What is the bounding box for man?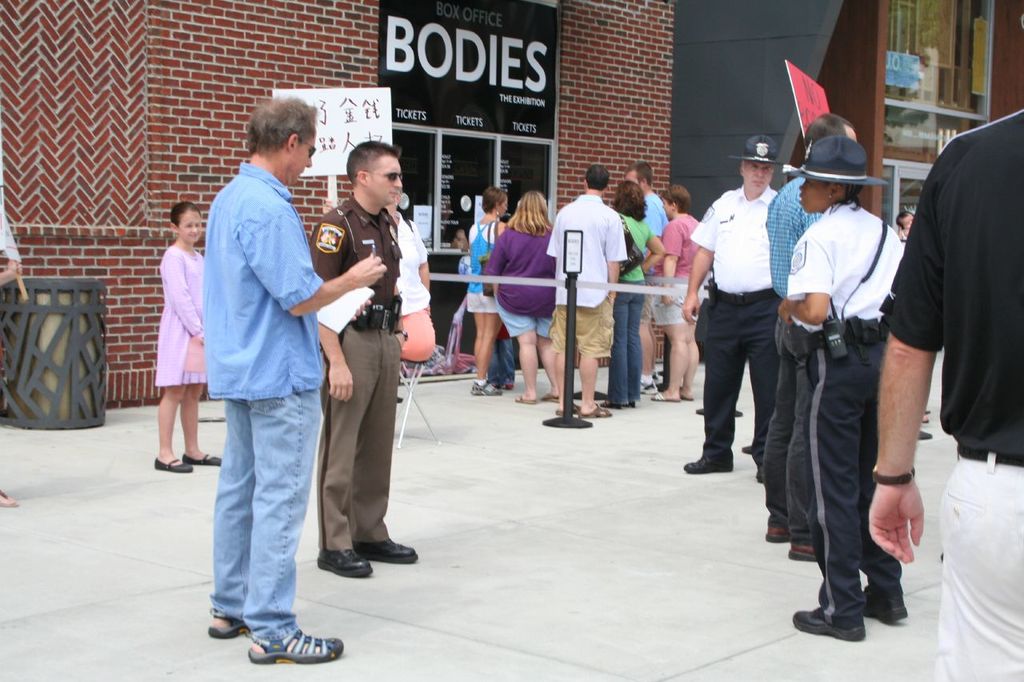
763 111 862 560.
